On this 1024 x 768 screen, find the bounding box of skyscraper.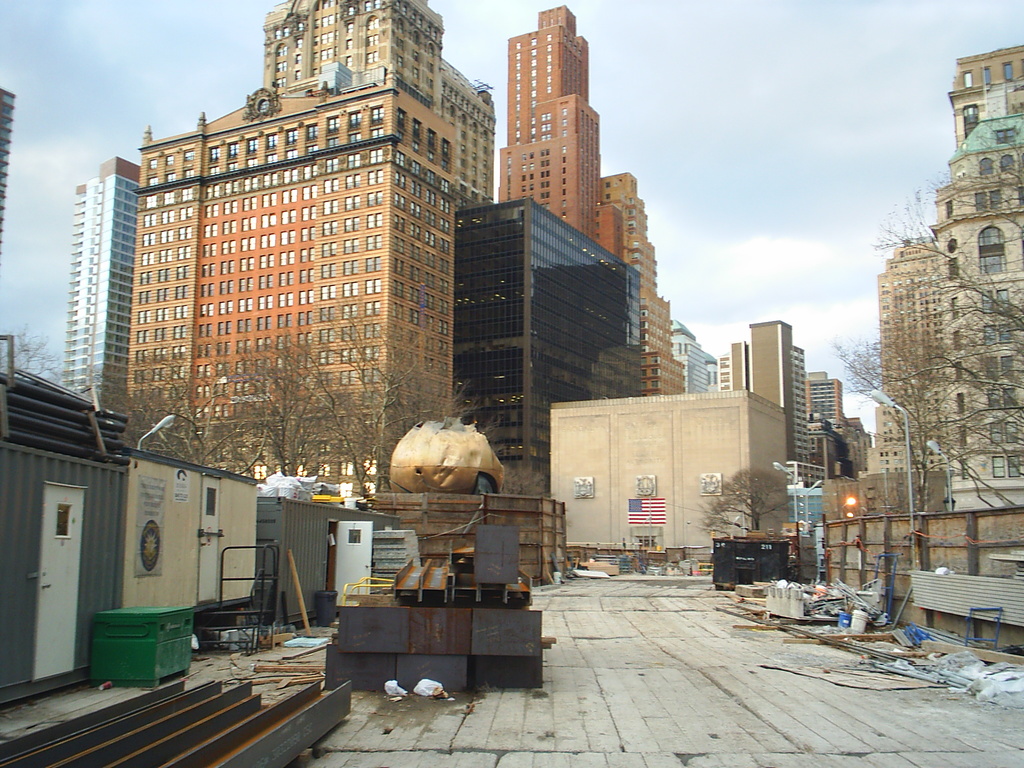
Bounding box: left=452, top=187, right=648, bottom=492.
